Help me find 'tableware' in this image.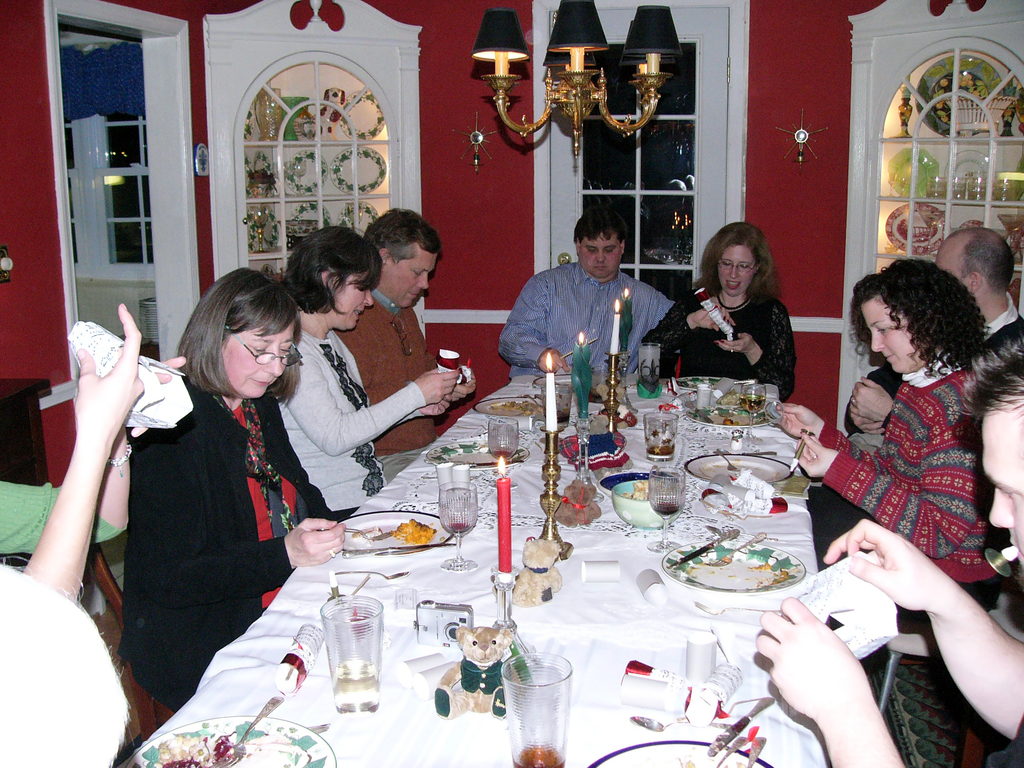
Found it: select_region(706, 693, 776, 757).
